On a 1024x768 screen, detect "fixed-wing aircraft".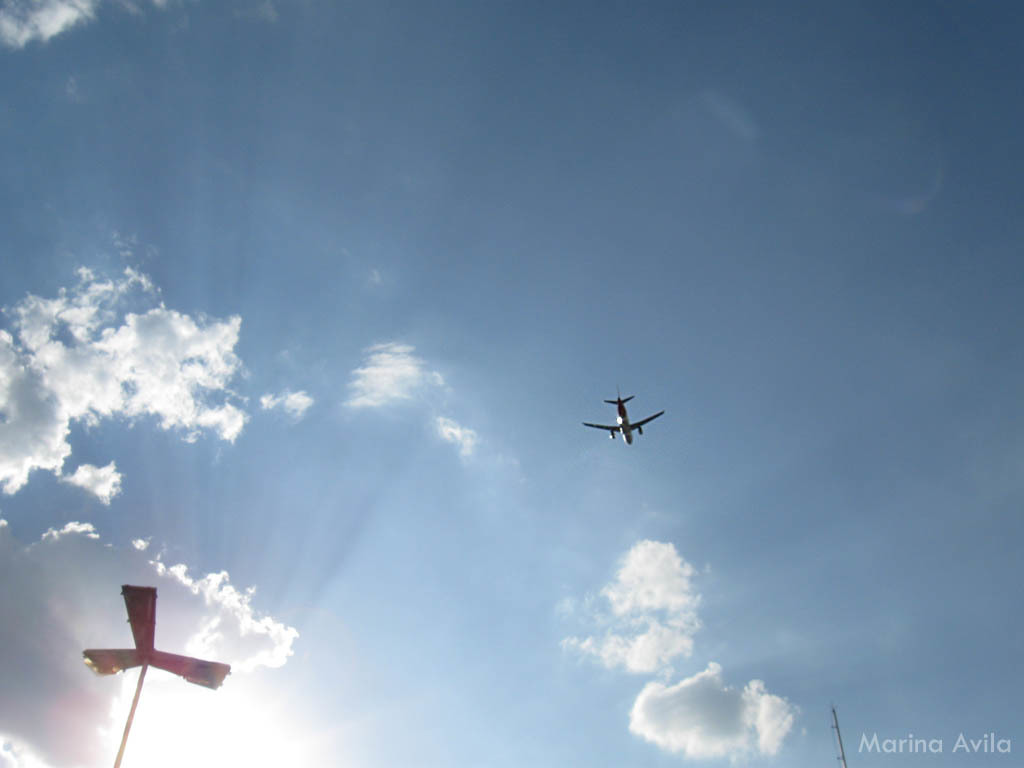
bbox=(583, 386, 665, 445).
